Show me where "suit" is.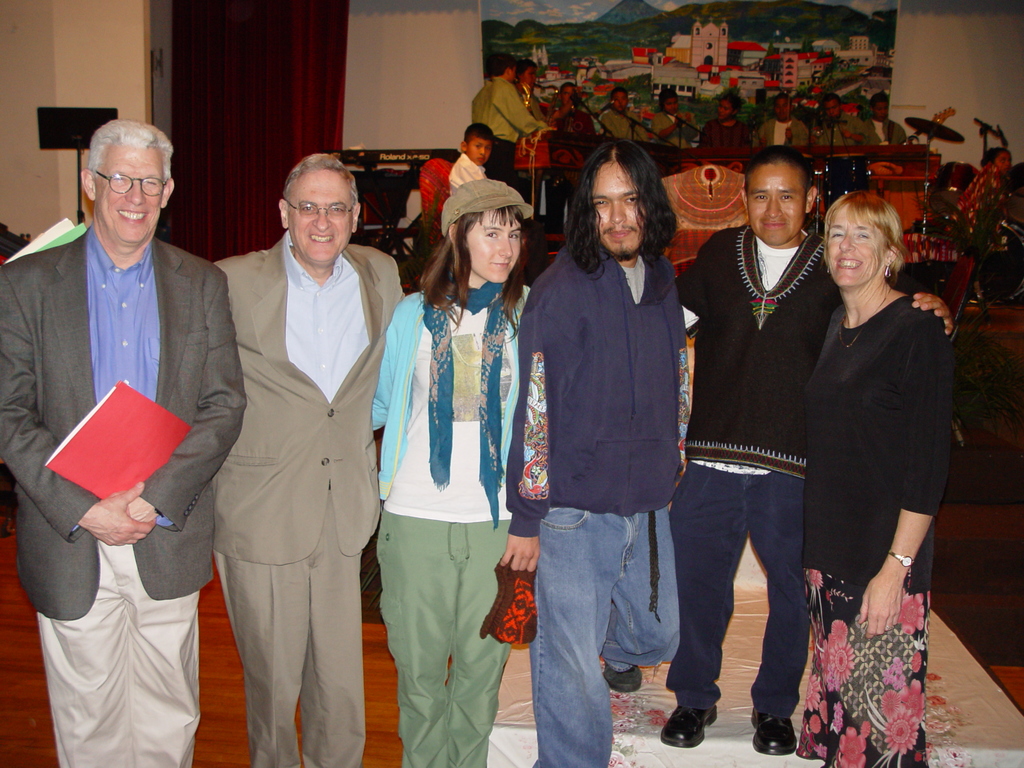
"suit" is at {"x1": 186, "y1": 147, "x2": 383, "y2": 767}.
